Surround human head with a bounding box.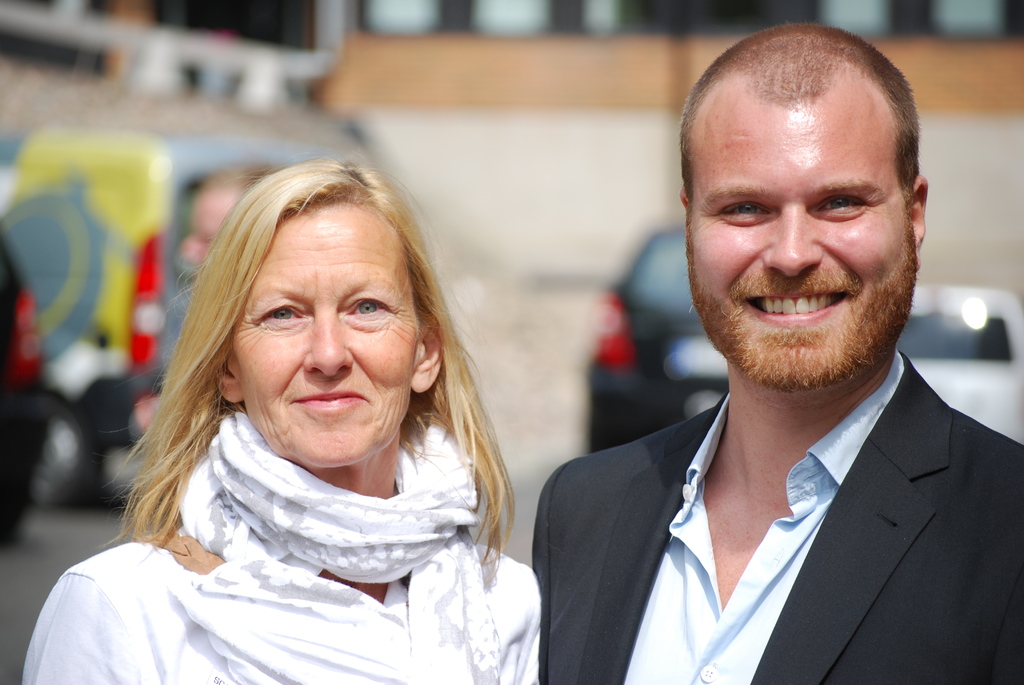
{"left": 679, "top": 15, "right": 940, "bottom": 404}.
